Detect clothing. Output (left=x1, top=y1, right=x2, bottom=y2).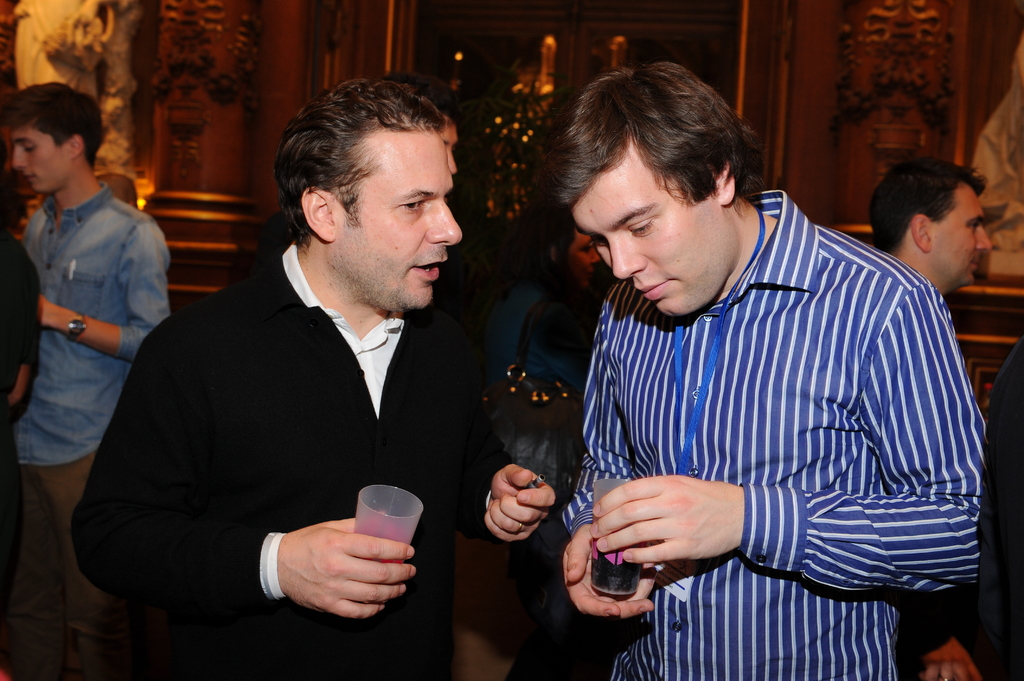
(left=0, top=223, right=43, bottom=632).
